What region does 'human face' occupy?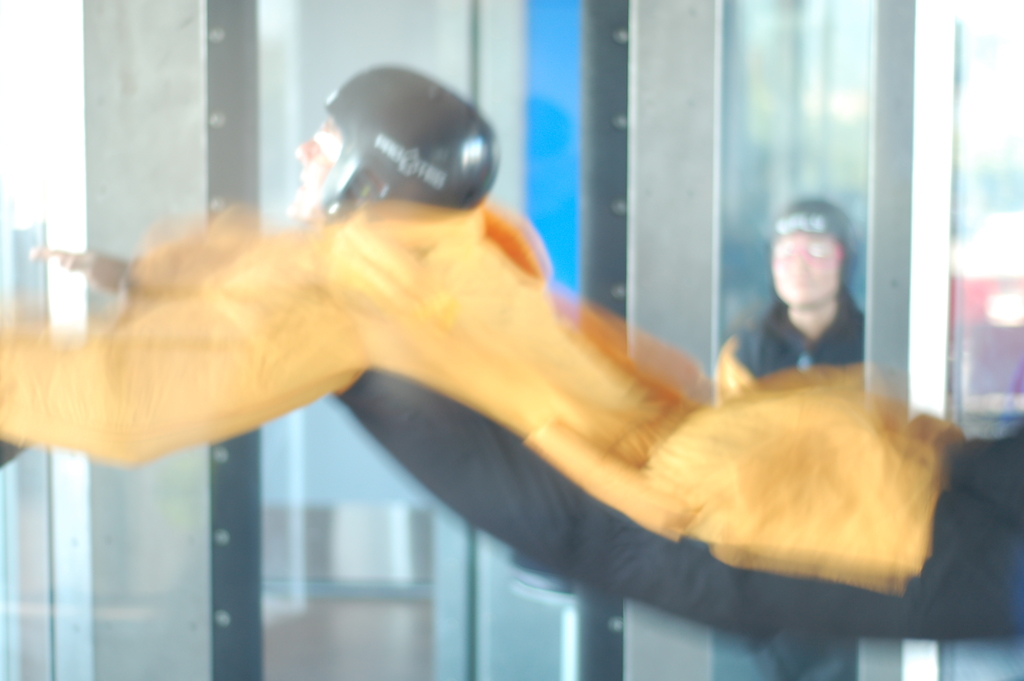
[289, 118, 342, 214].
